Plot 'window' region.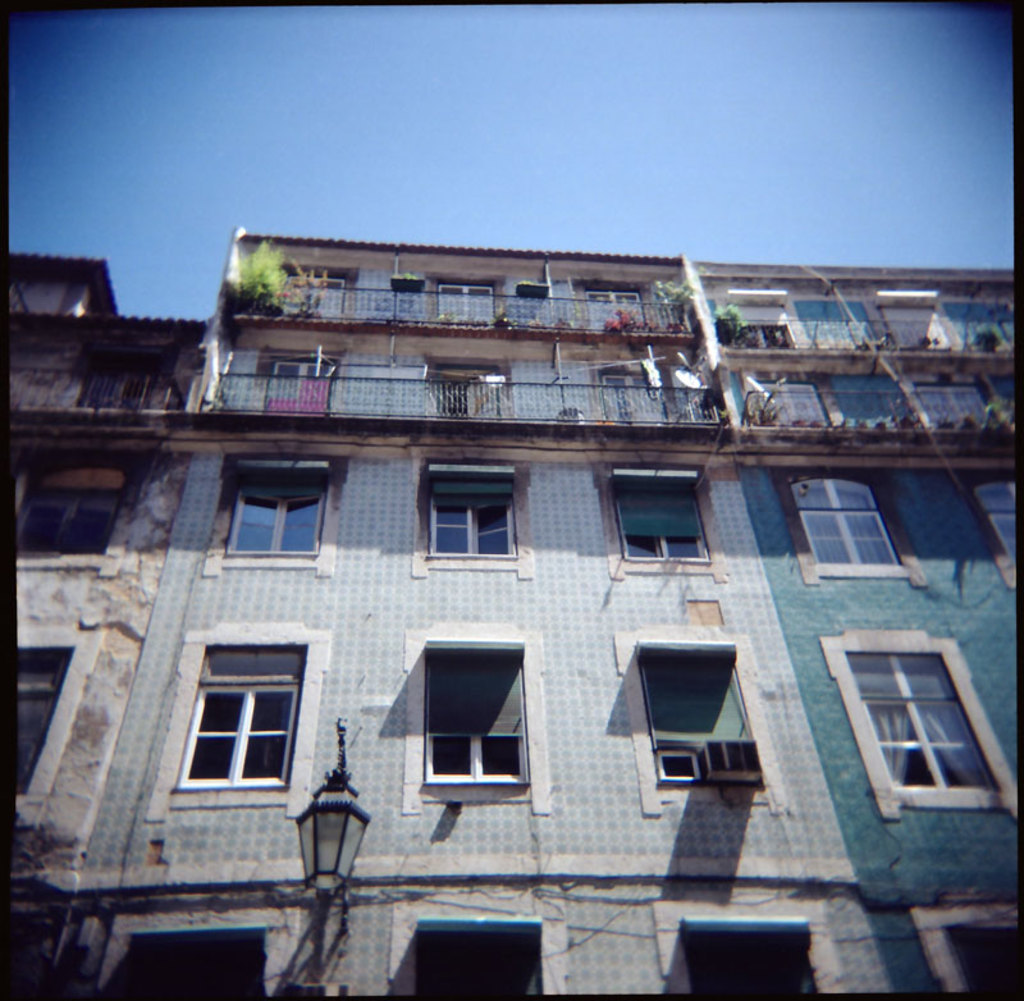
Plotted at x1=79, y1=349, x2=172, y2=419.
